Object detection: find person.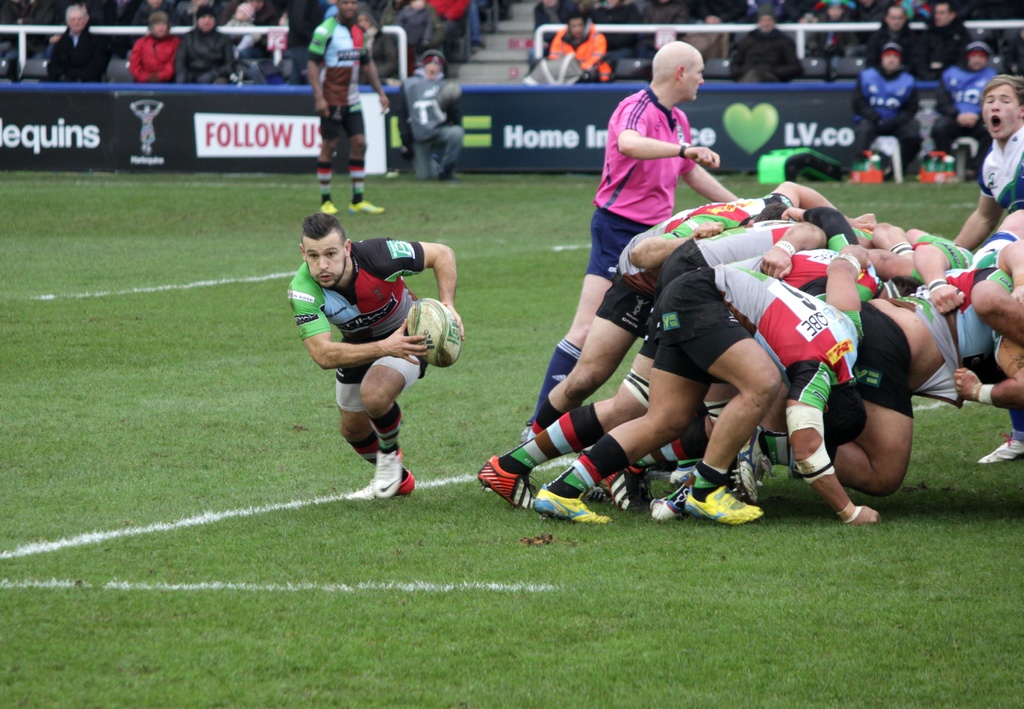
left=176, top=6, right=234, bottom=84.
